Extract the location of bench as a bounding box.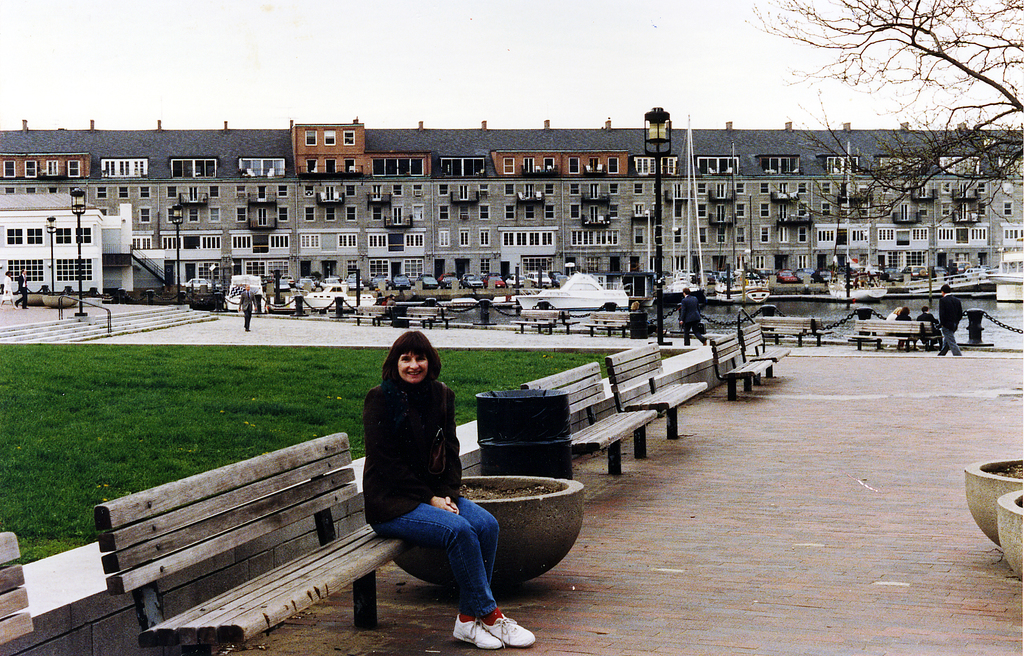
left=604, top=340, right=710, bottom=456.
